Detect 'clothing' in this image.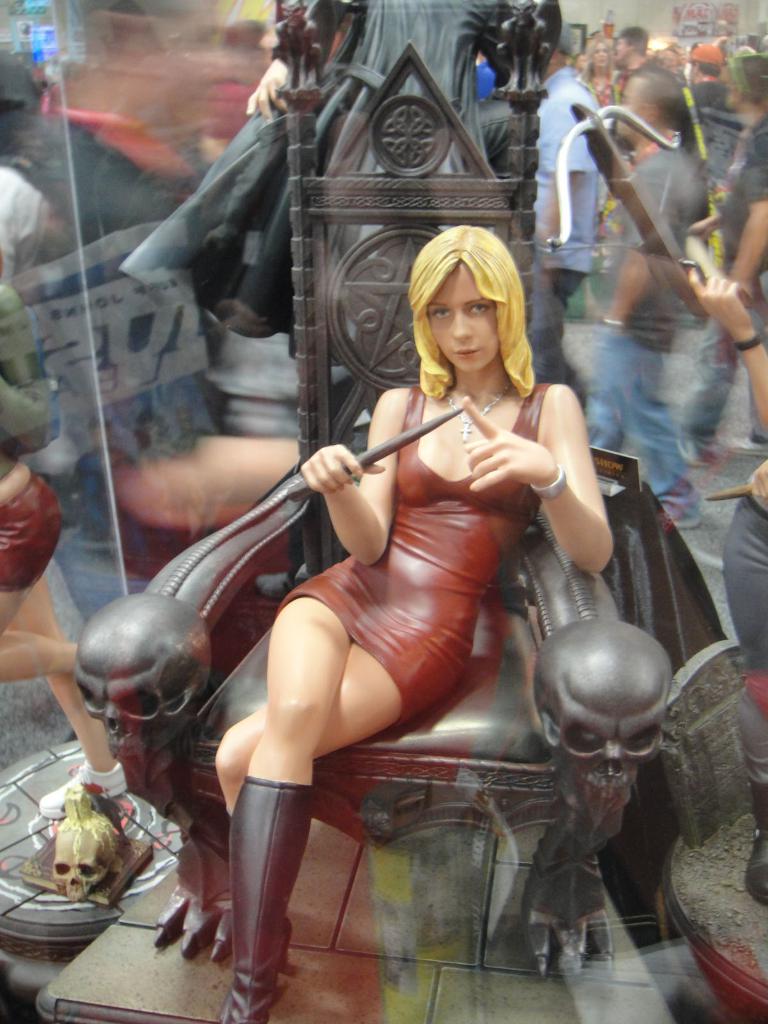
Detection: box=[689, 101, 767, 421].
